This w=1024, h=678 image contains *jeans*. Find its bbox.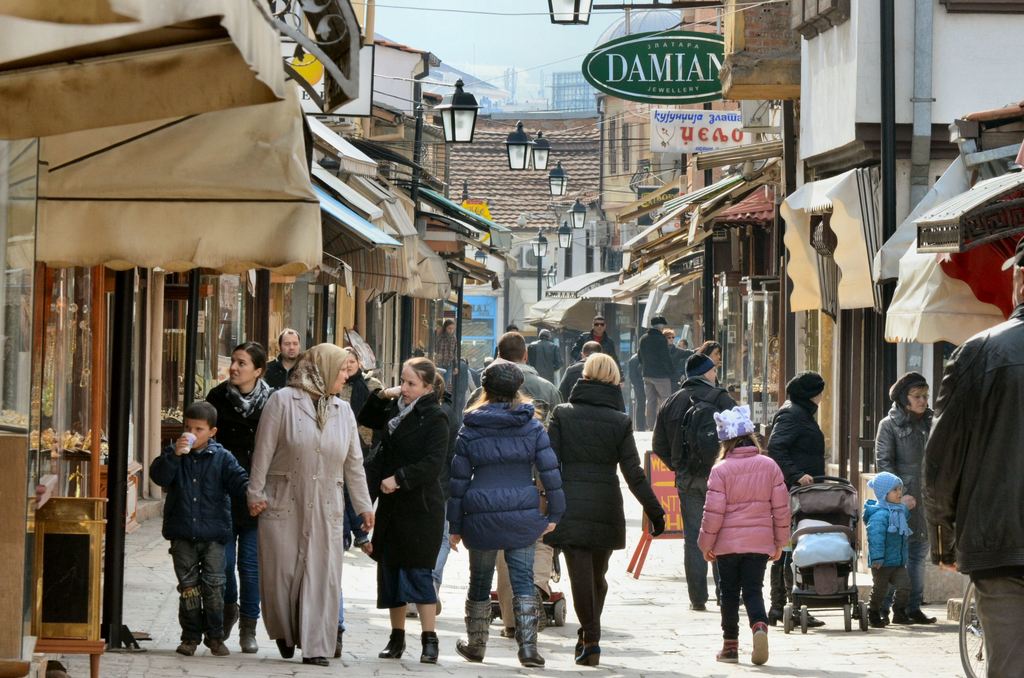
[left=224, top=528, right=259, bottom=619].
